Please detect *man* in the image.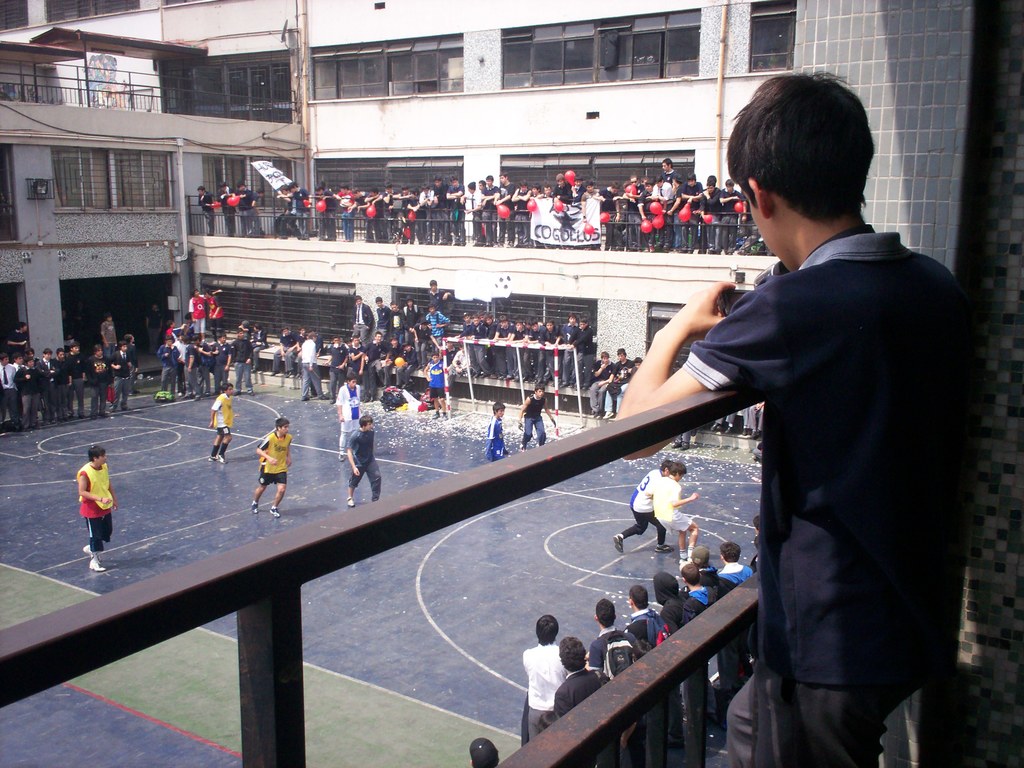
[left=281, top=186, right=296, bottom=234].
